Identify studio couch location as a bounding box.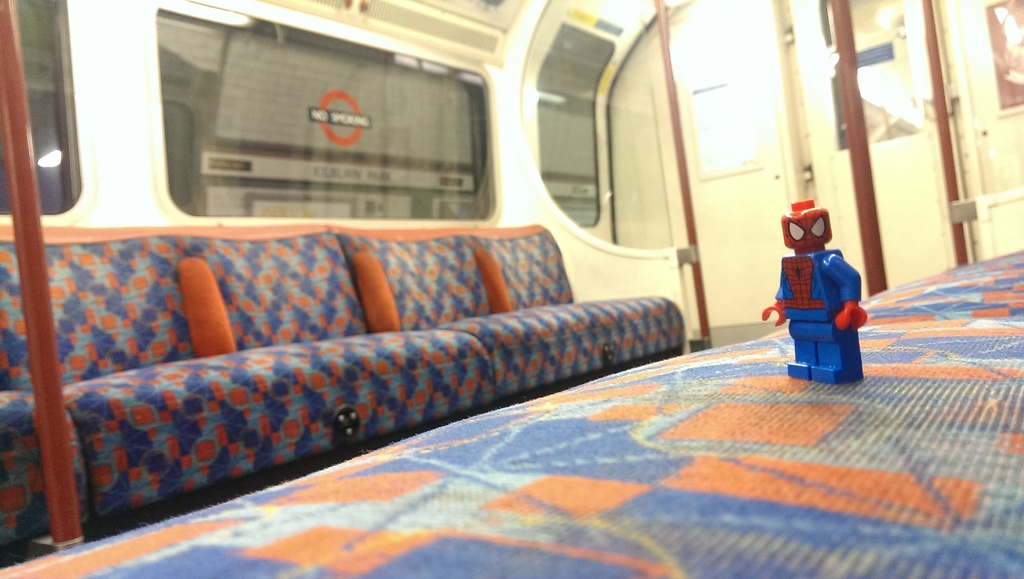
pyautogui.locateOnScreen(0, 211, 691, 556).
